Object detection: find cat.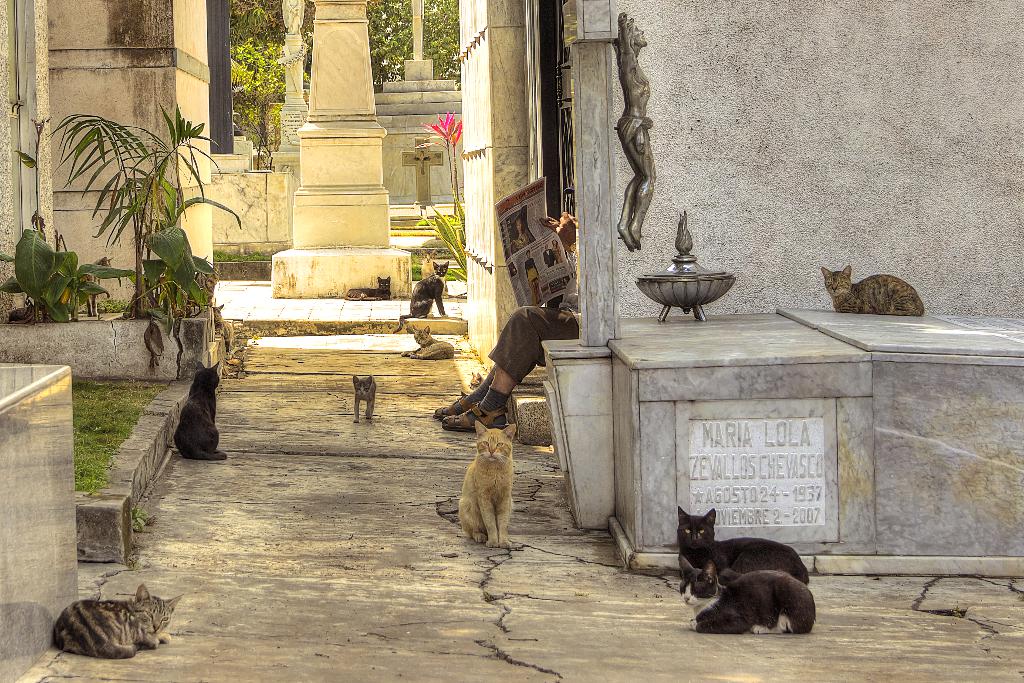
[675, 506, 812, 587].
